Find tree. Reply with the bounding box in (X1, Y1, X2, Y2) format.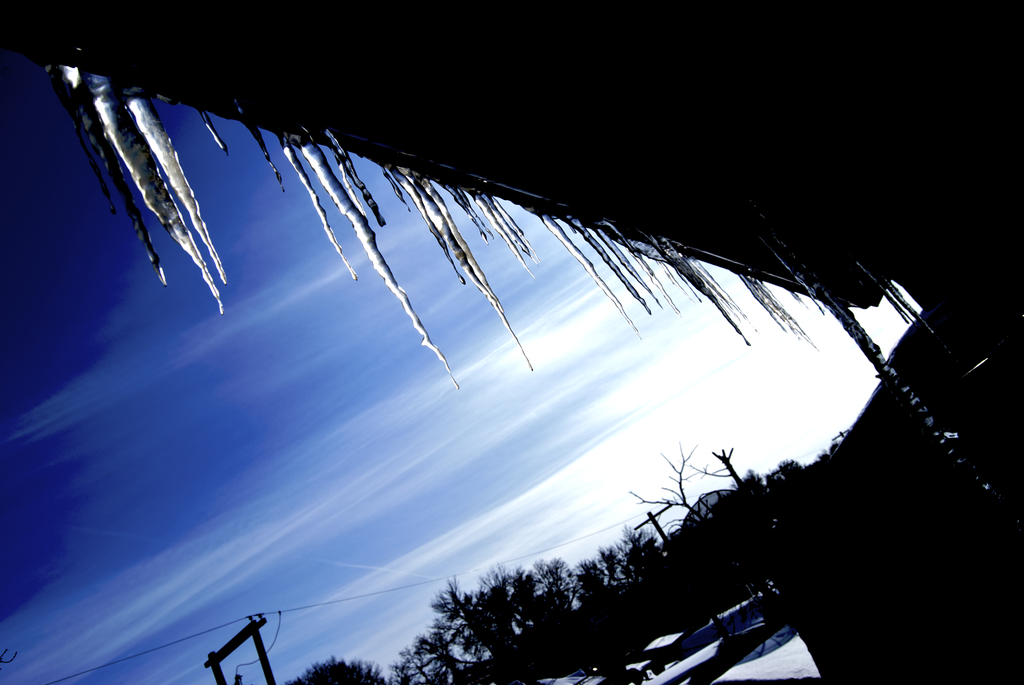
(290, 659, 386, 684).
